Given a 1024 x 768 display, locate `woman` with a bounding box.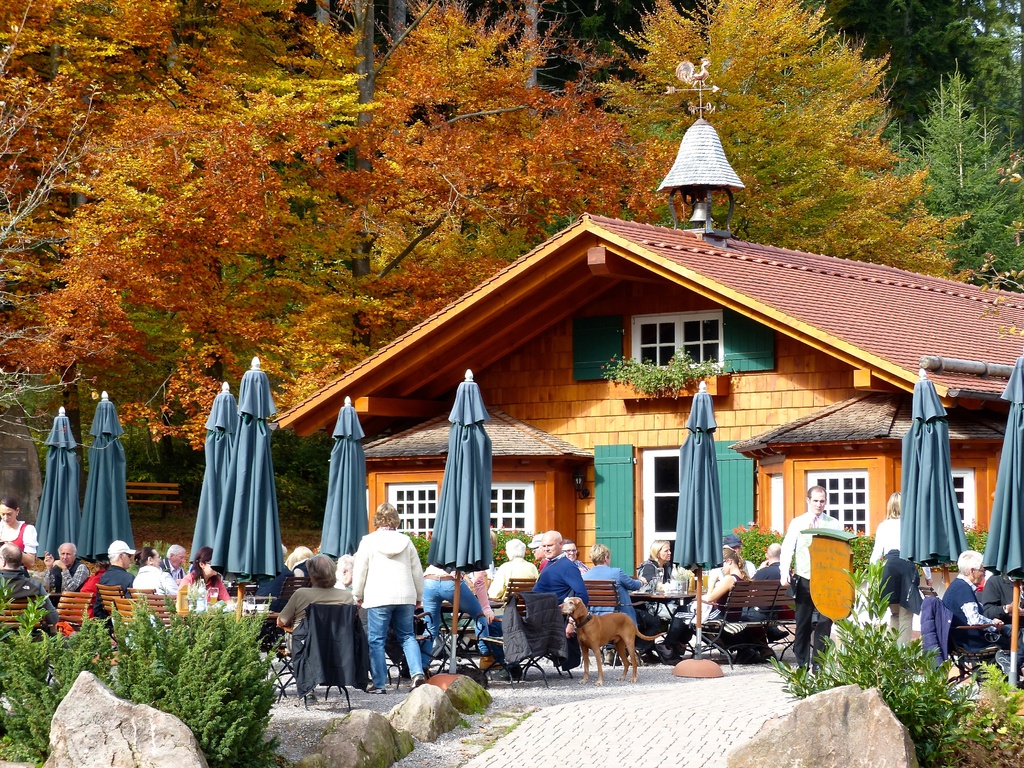
Located: {"x1": 177, "y1": 547, "x2": 235, "y2": 611}.
